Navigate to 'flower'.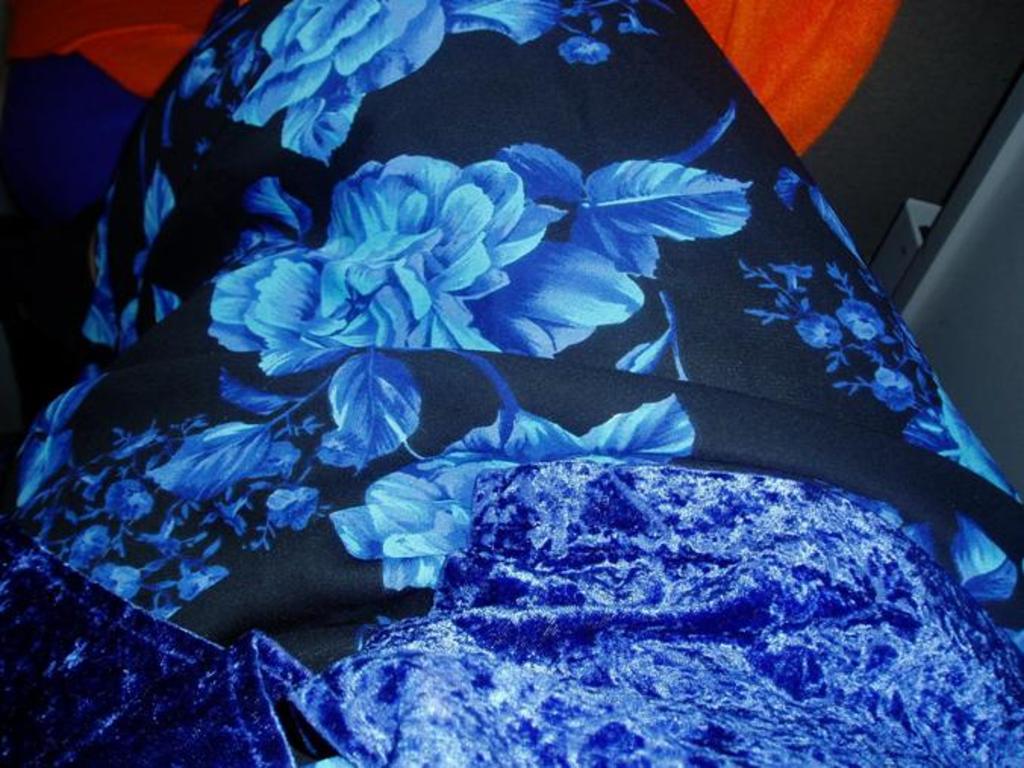
Navigation target: l=326, t=394, r=697, b=589.
